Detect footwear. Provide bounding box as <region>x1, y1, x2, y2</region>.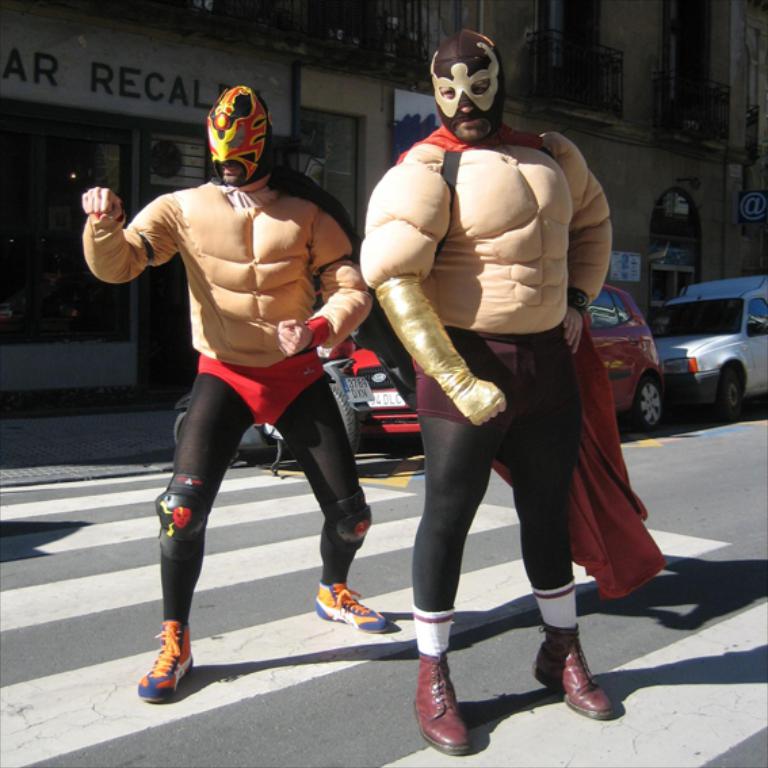
<region>130, 624, 199, 714</region>.
